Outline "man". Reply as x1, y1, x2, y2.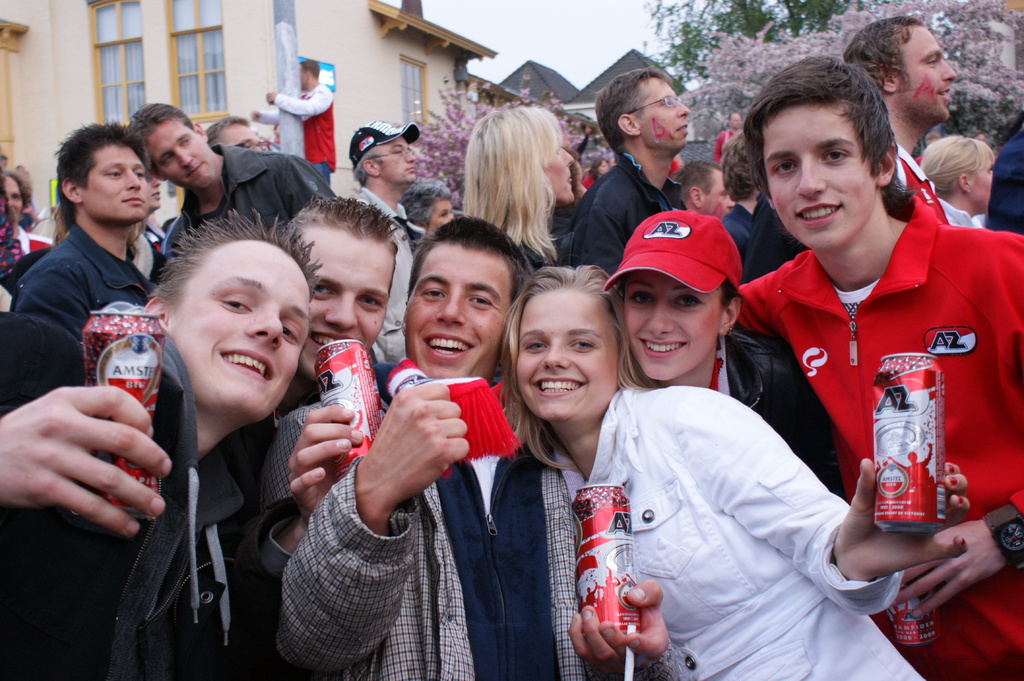
284, 214, 669, 680.
